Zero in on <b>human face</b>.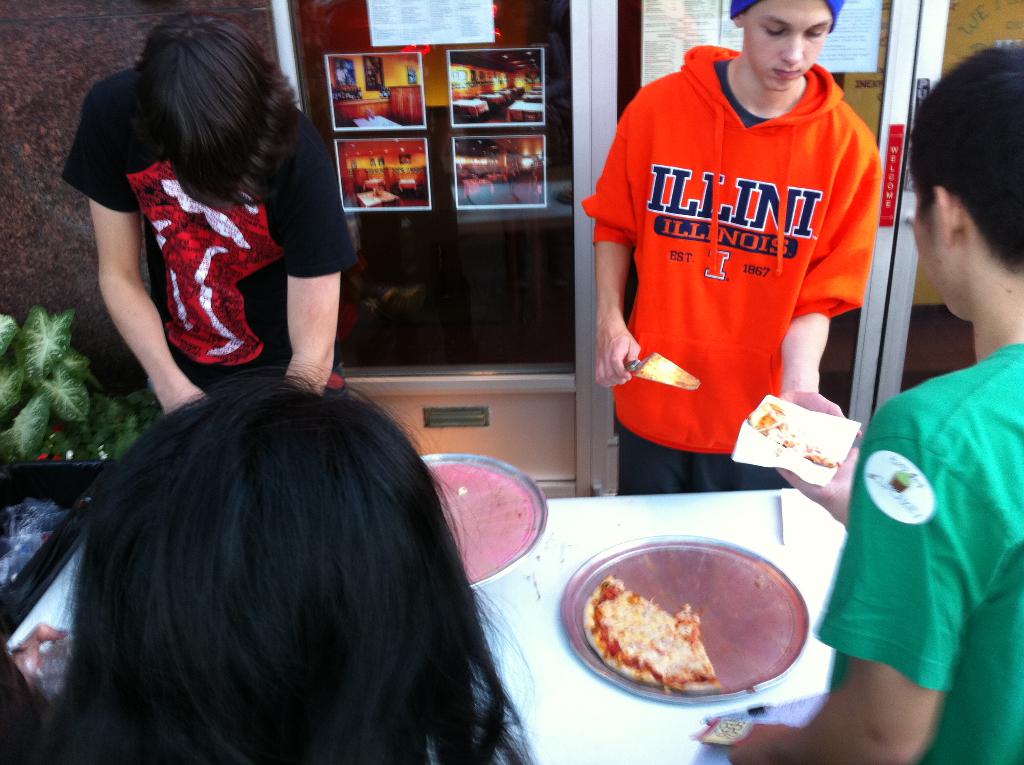
Zeroed in: <bbox>746, 0, 830, 94</bbox>.
